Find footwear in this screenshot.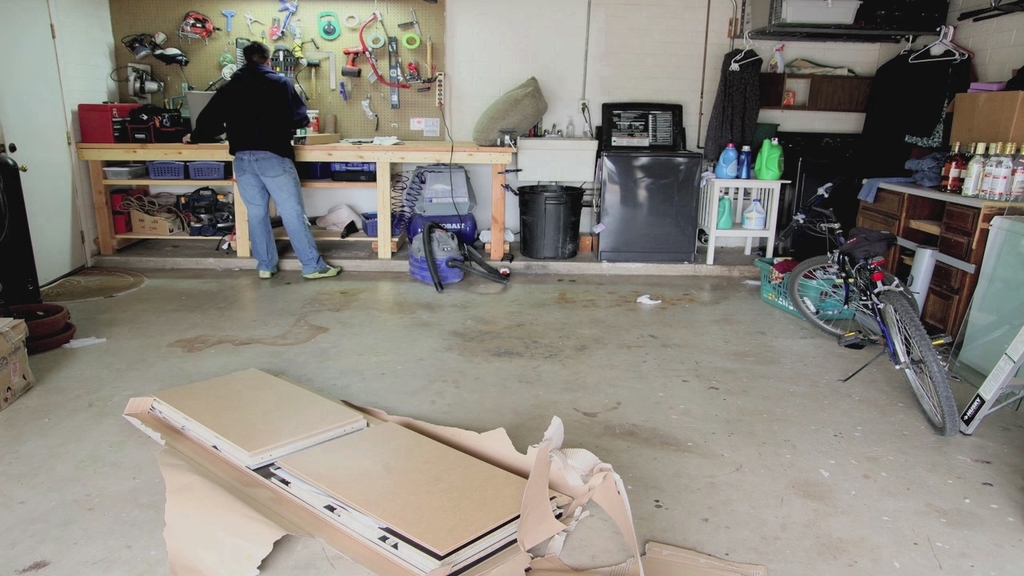
The bounding box for footwear is bbox=[254, 264, 282, 278].
